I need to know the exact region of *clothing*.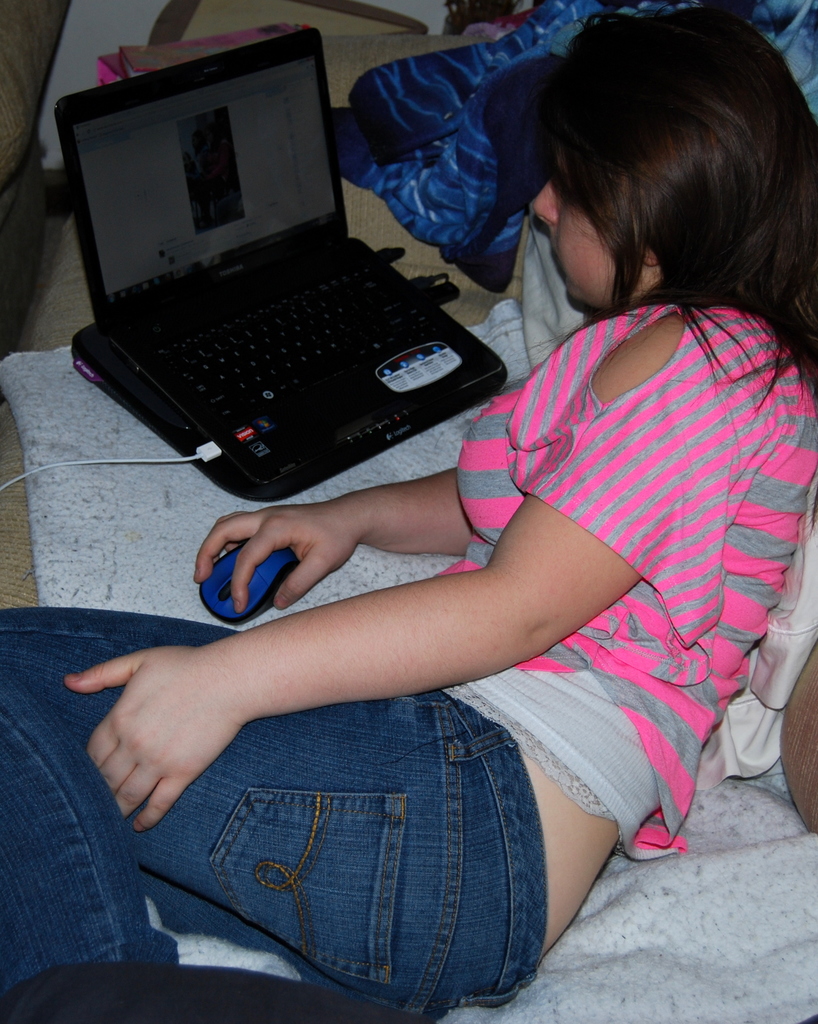
Region: [2,294,817,1021].
